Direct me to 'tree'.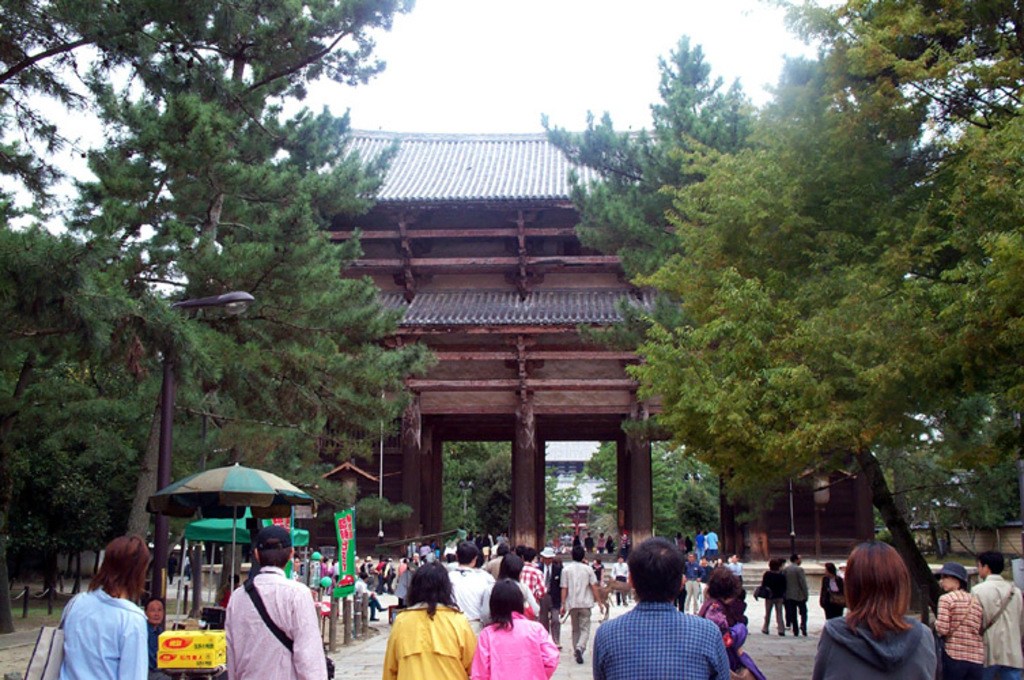
Direction: (73, 63, 419, 509).
